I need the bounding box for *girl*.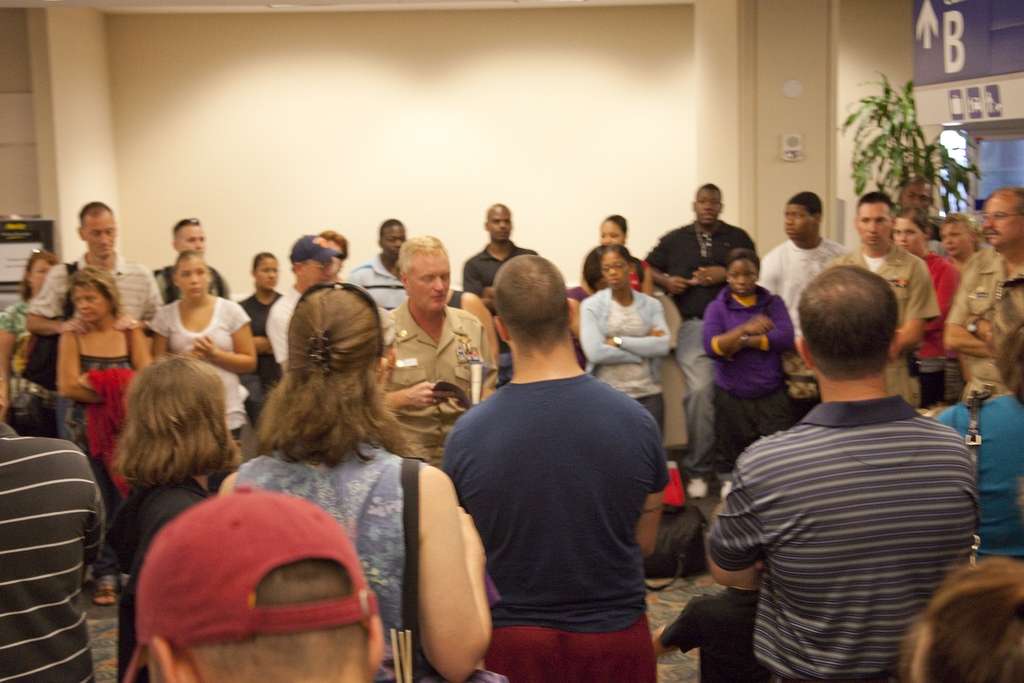
Here it is: [left=579, top=246, right=672, bottom=445].
